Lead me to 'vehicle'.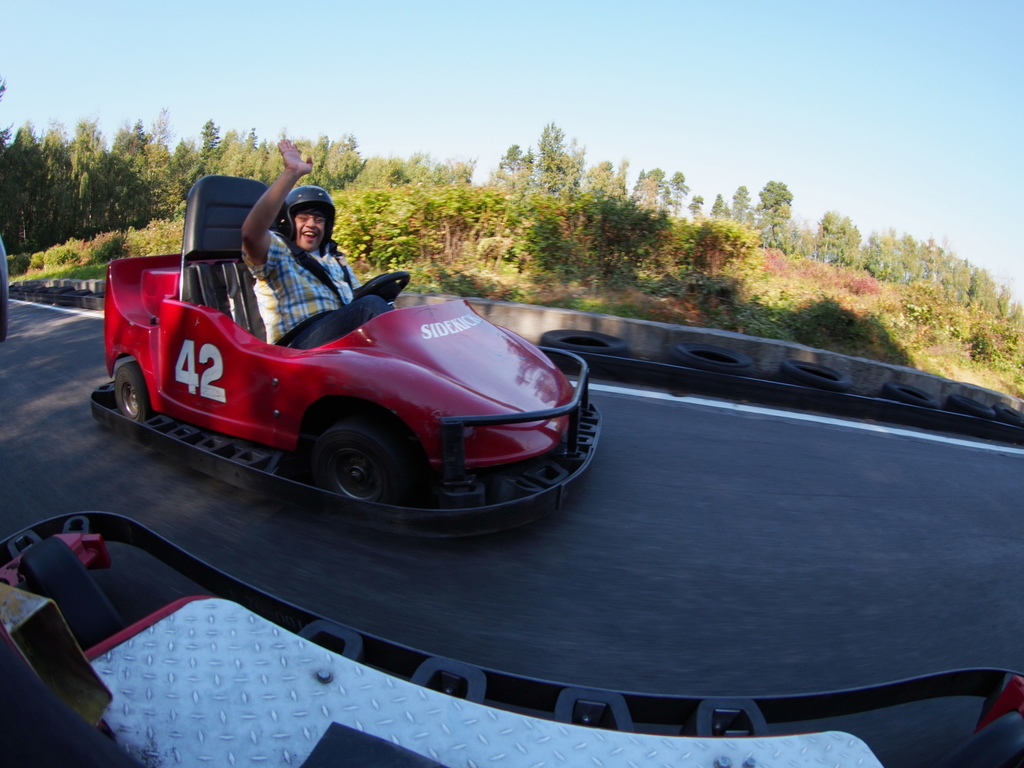
Lead to {"x1": 0, "y1": 504, "x2": 1023, "y2": 767}.
